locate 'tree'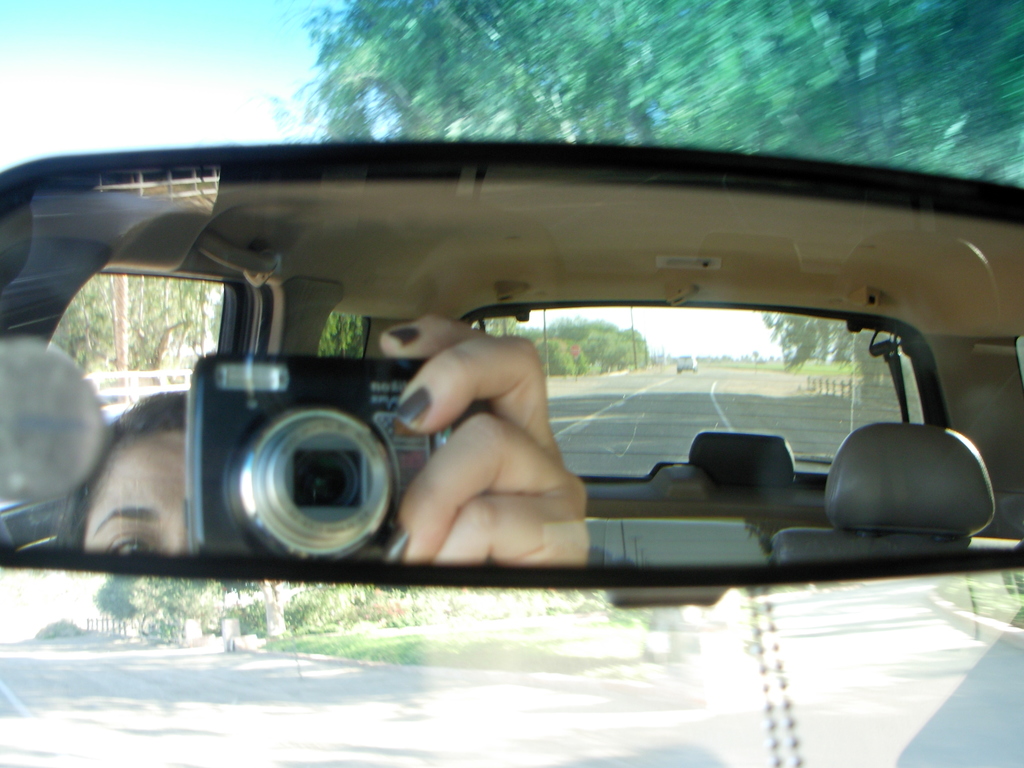
Rect(316, 312, 364, 362)
